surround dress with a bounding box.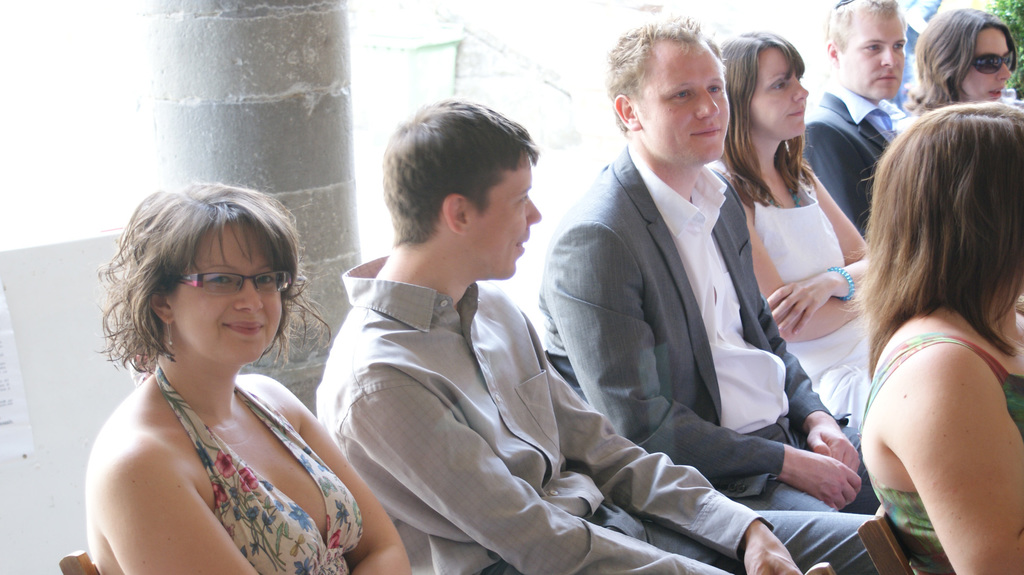
716:169:871:422.
